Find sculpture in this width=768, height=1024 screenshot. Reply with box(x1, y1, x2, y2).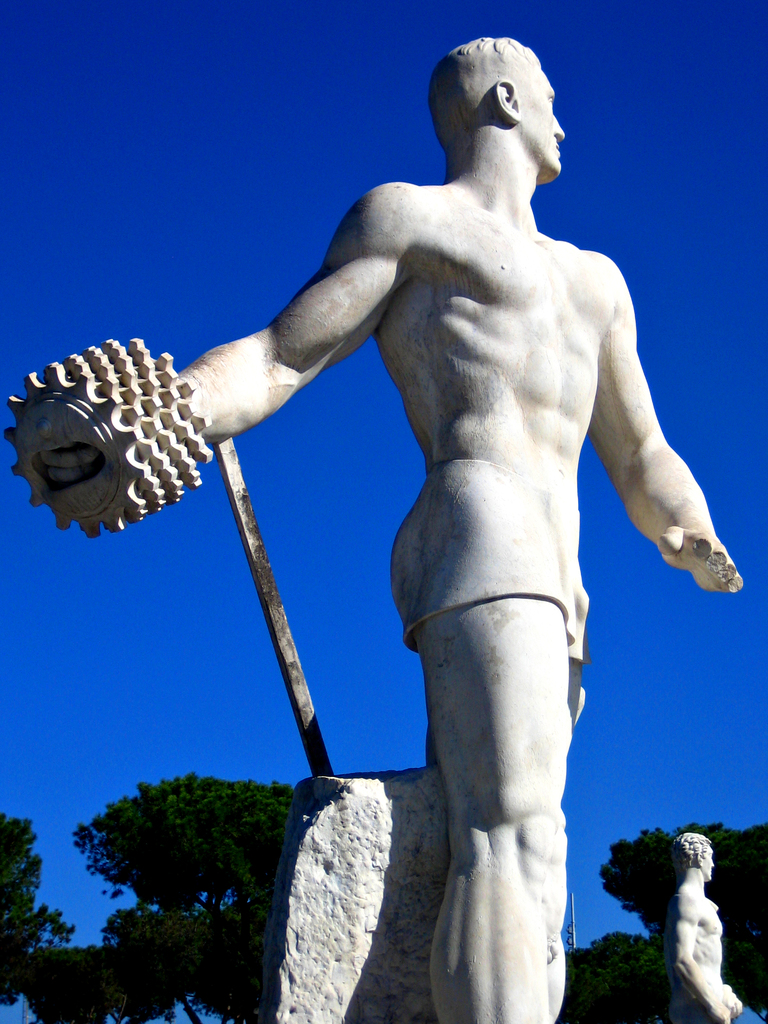
box(122, 0, 743, 992).
